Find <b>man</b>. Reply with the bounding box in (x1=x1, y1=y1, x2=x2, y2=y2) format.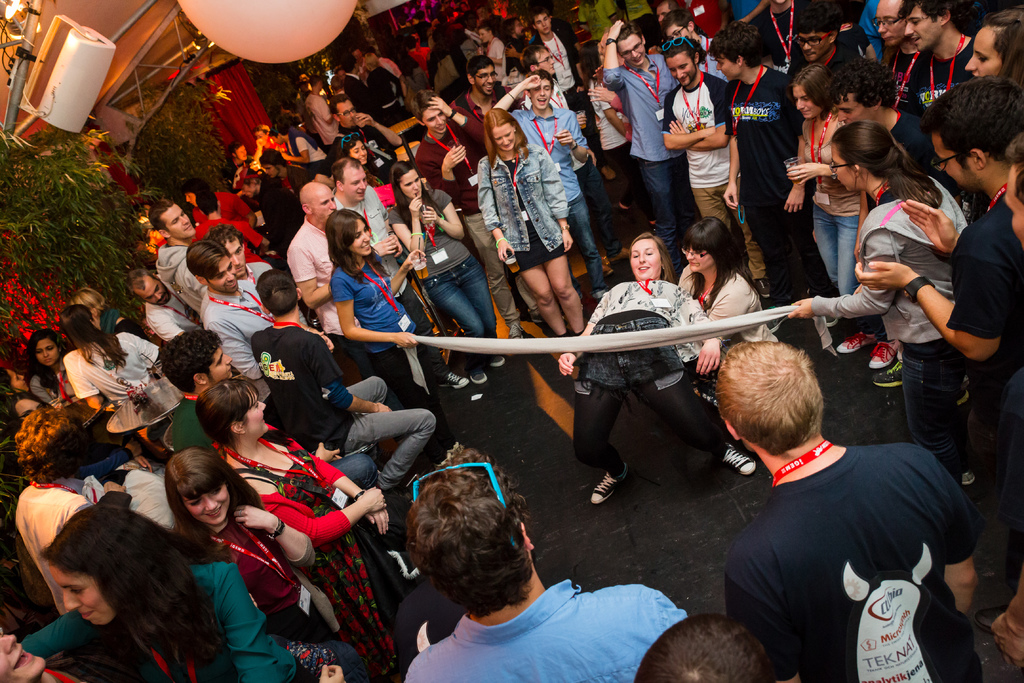
(x1=852, y1=76, x2=1023, y2=562).
